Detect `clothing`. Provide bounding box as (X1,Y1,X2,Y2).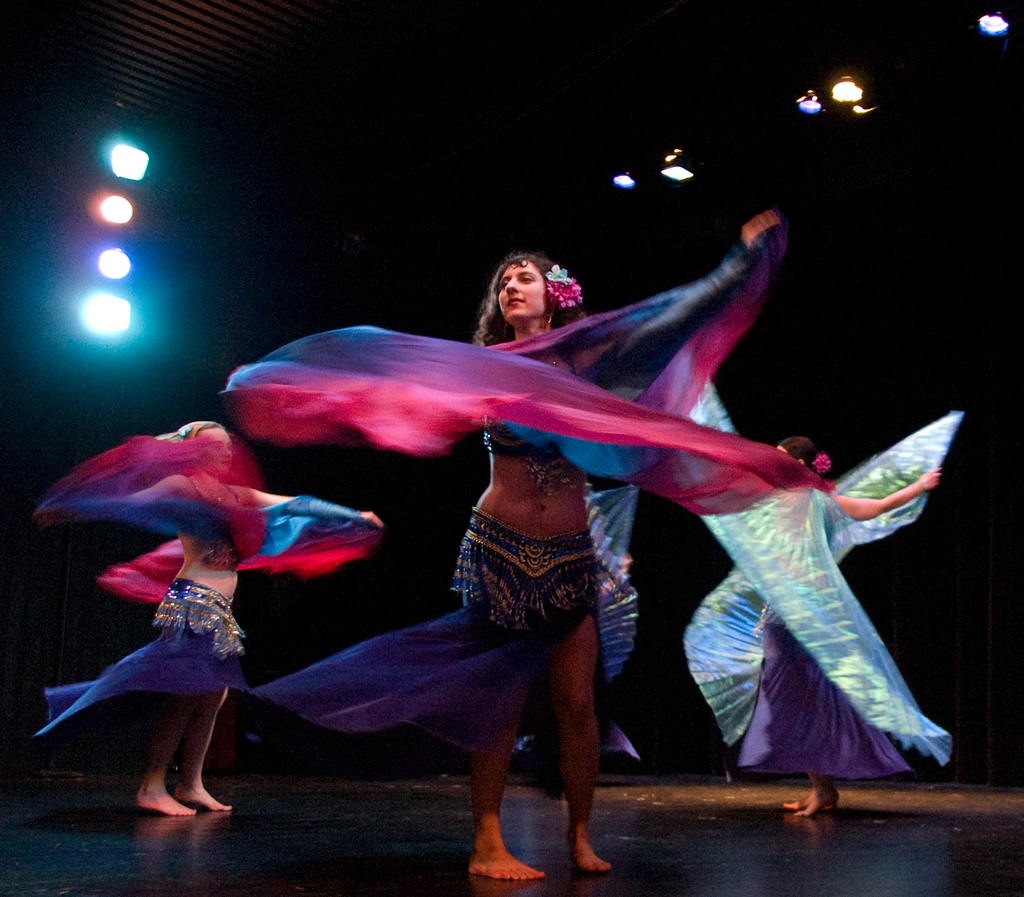
(223,212,818,521).
